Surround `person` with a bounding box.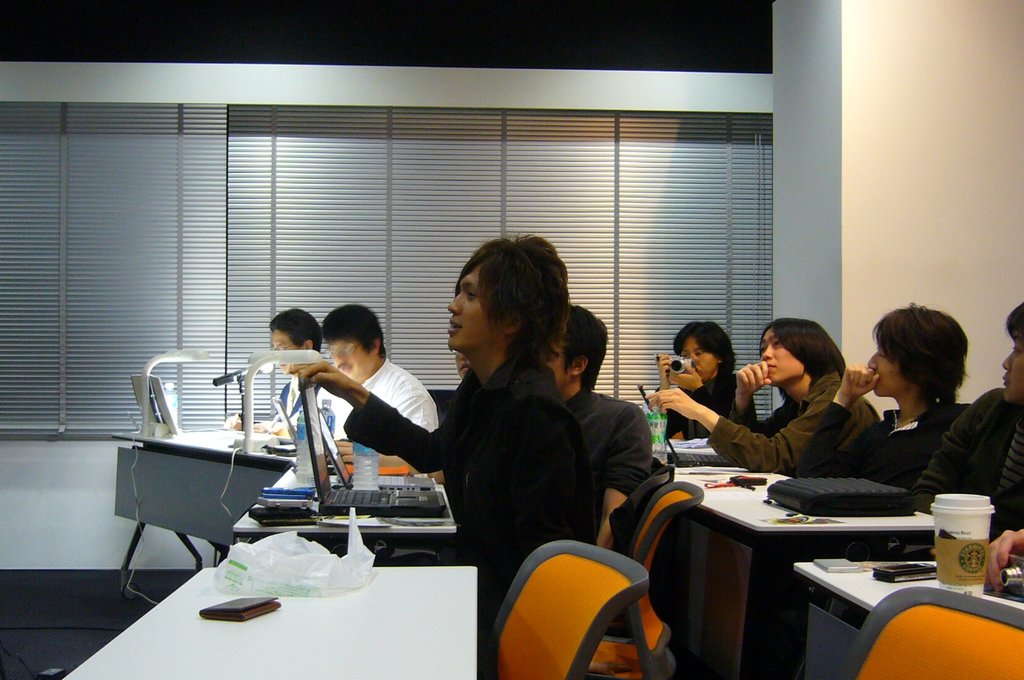
(left=365, top=247, right=617, bottom=619).
